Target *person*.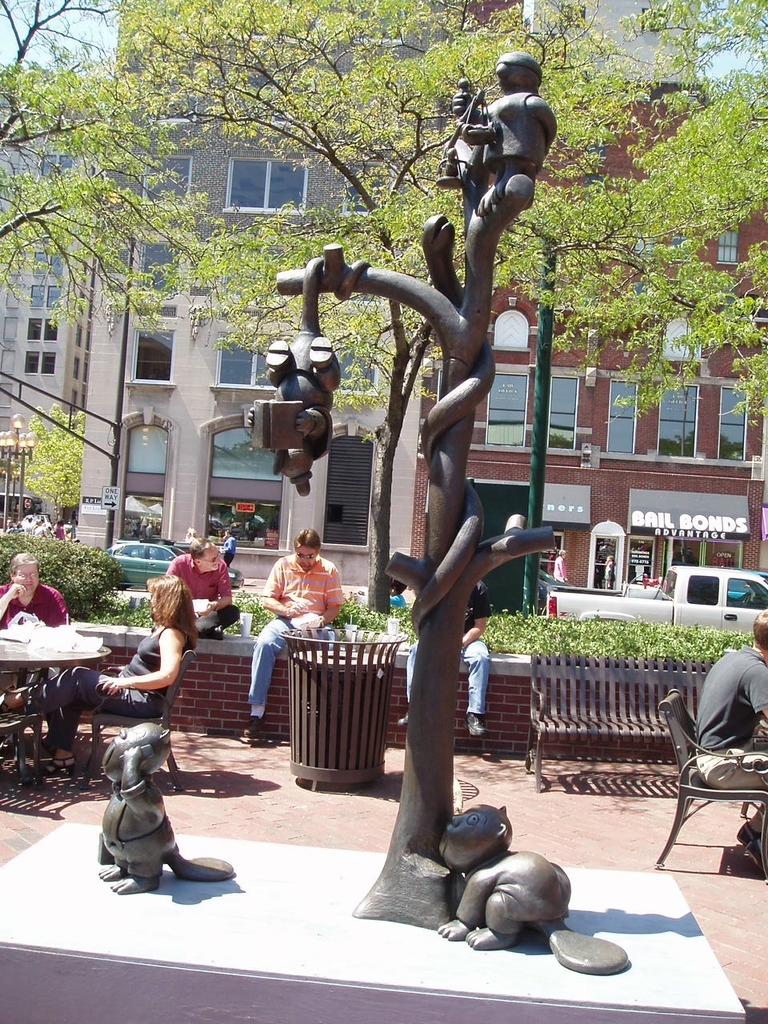
Target region: box=[0, 548, 66, 631].
